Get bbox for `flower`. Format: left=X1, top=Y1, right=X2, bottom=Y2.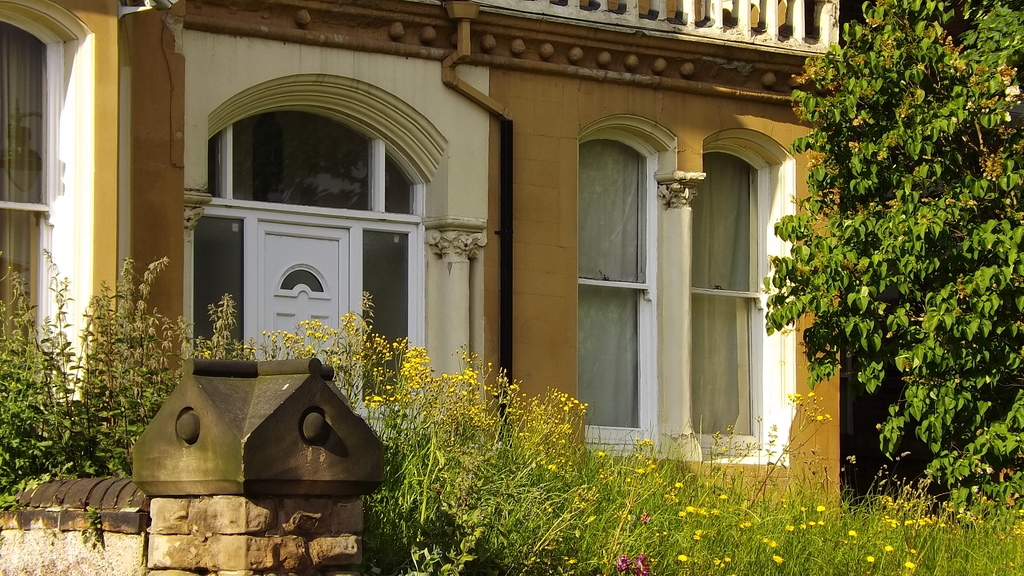
left=884, top=544, right=894, bottom=550.
